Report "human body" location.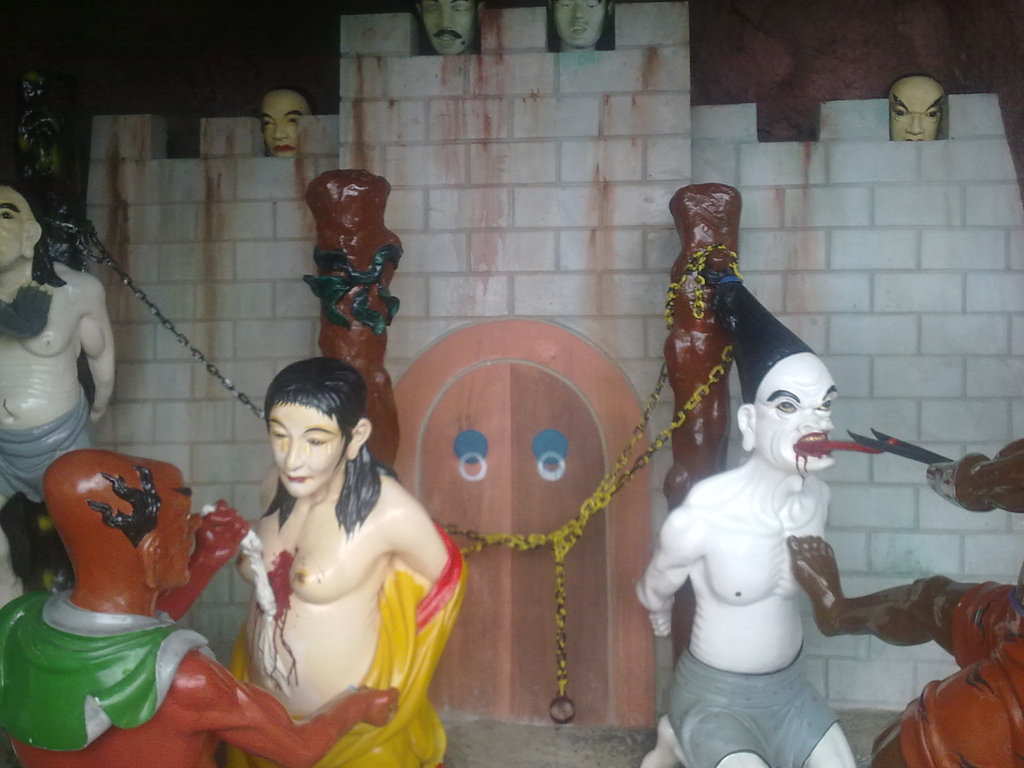
Report: region(0, 584, 399, 767).
